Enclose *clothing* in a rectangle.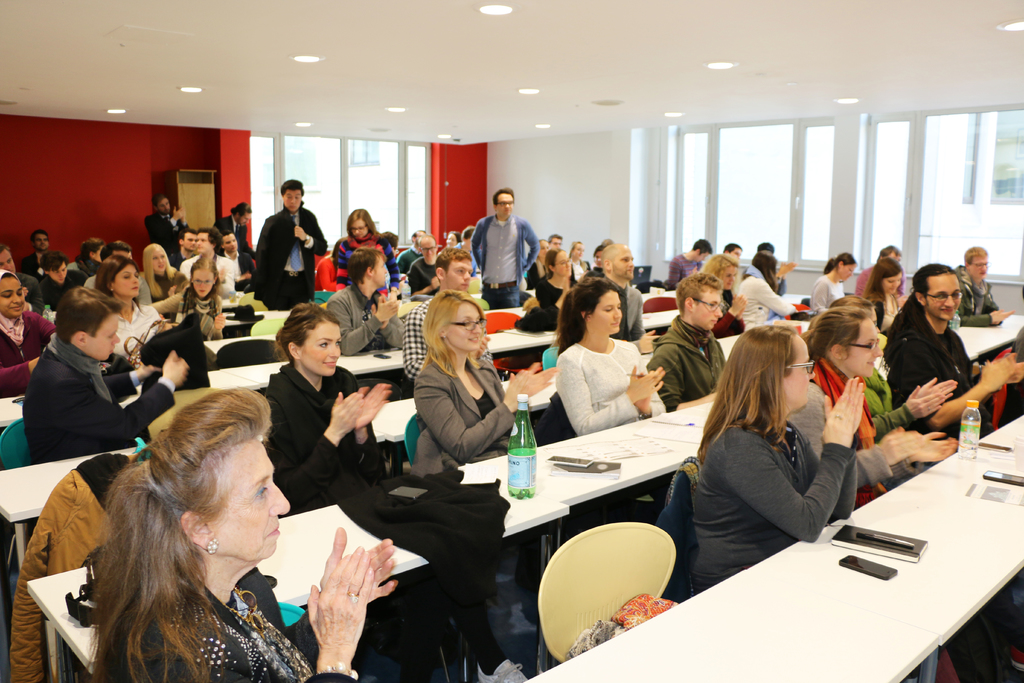
(555, 334, 669, 435).
